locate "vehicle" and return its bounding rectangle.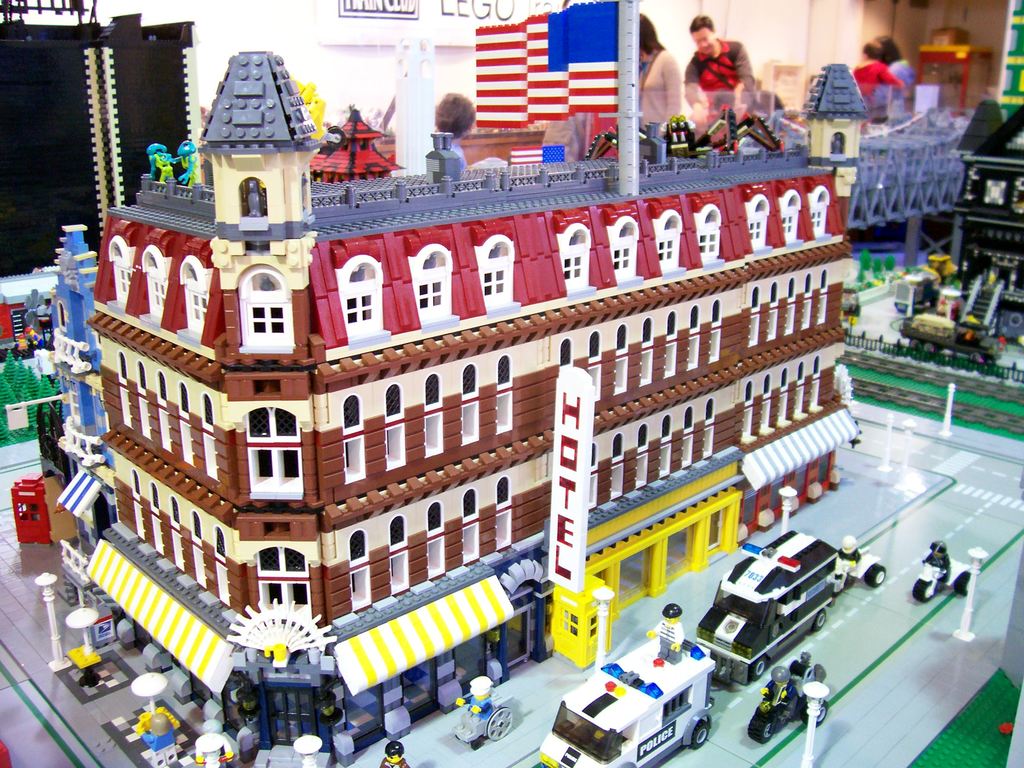
l=692, t=527, r=841, b=688.
